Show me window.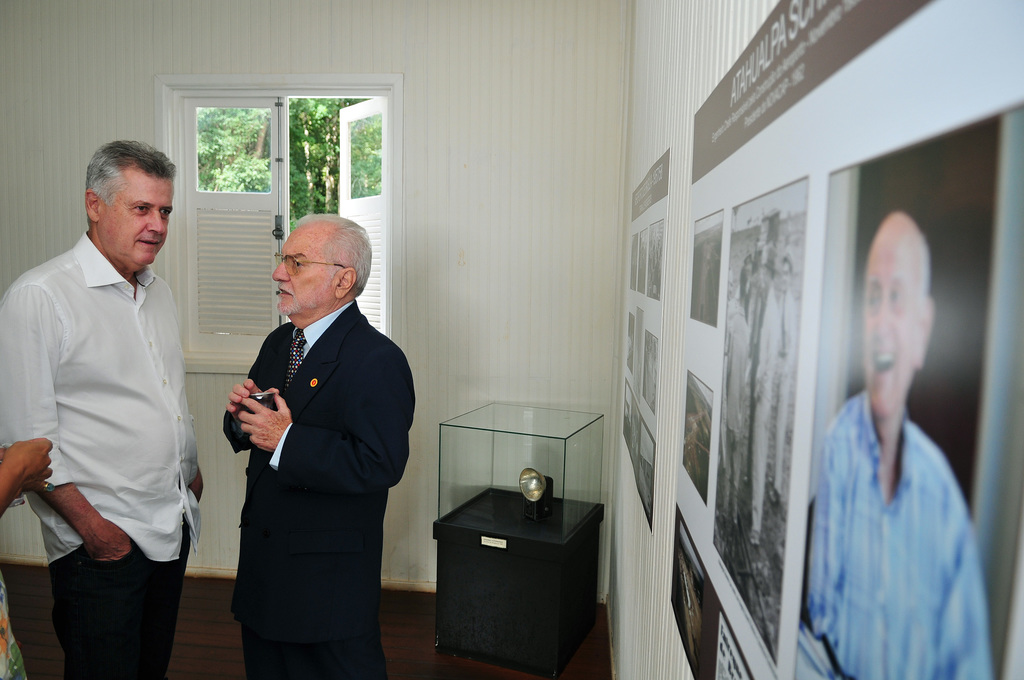
window is here: region(154, 72, 405, 380).
